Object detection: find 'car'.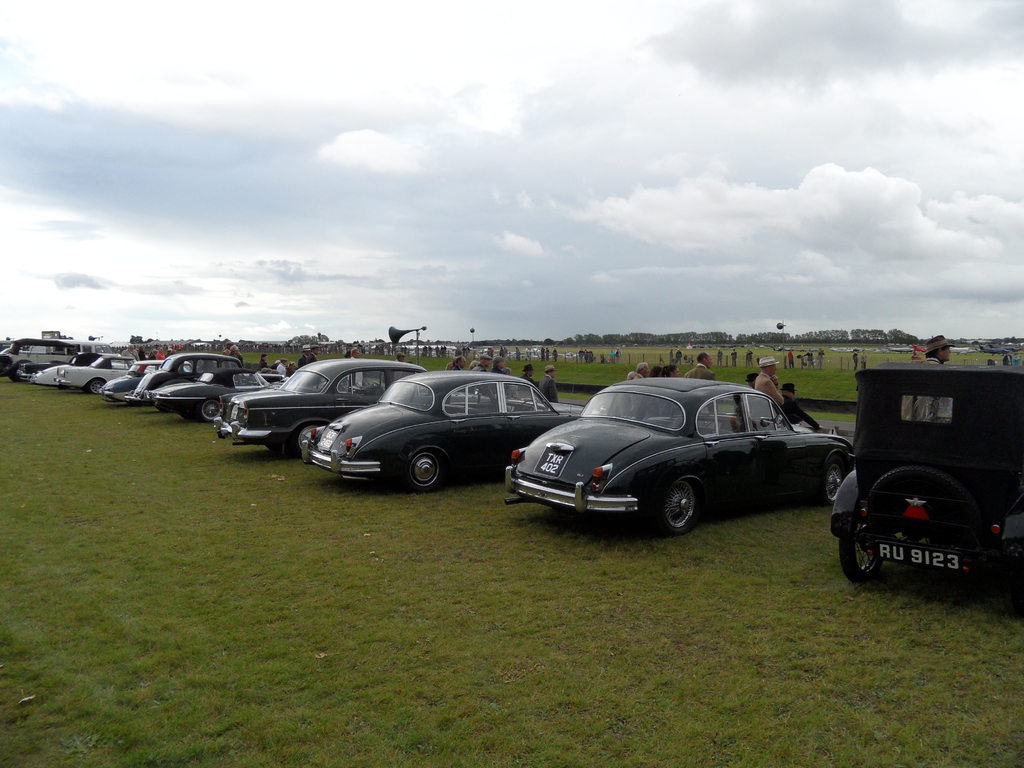
[497, 380, 883, 541].
